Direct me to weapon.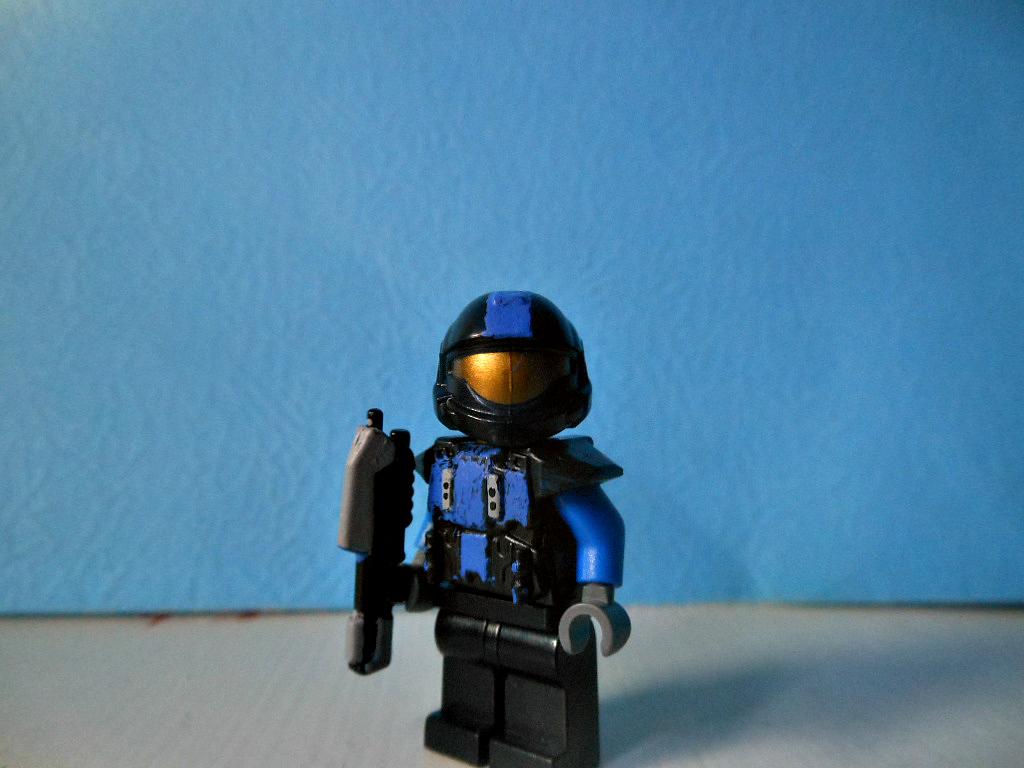
Direction: [332, 396, 417, 672].
